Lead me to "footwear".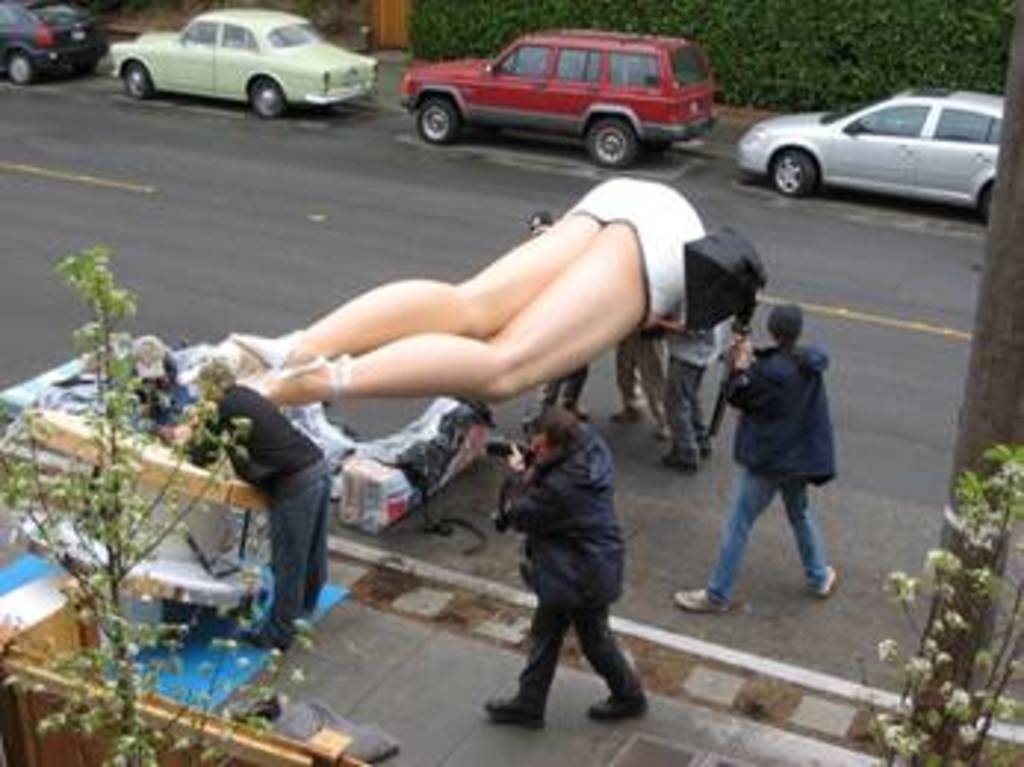
Lead to bbox=(516, 389, 546, 428).
